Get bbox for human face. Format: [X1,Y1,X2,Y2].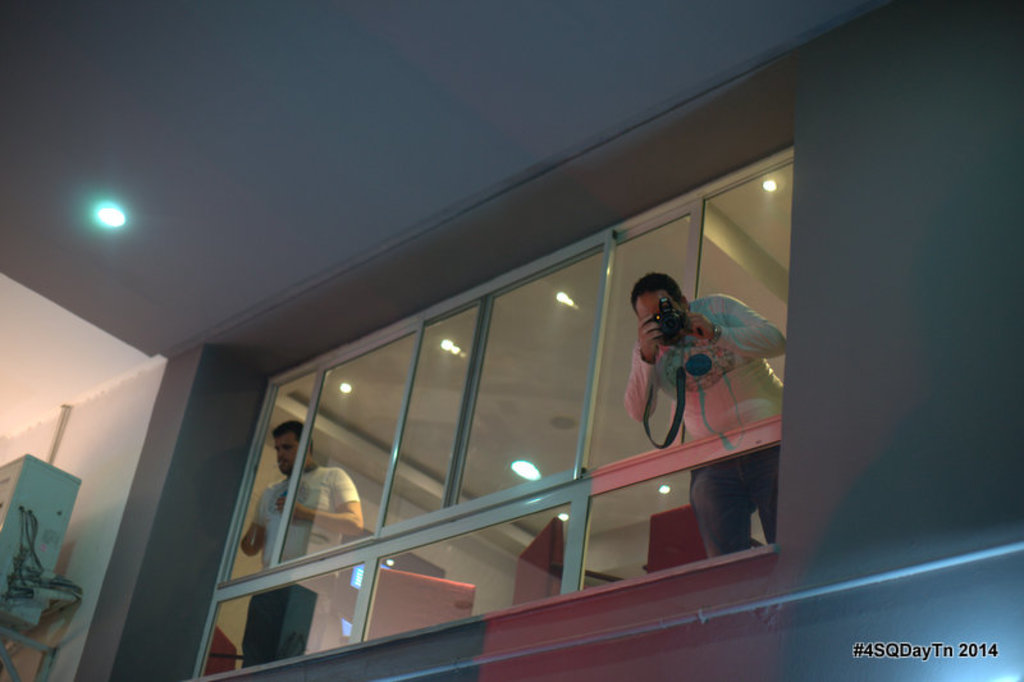
[274,438,306,477].
